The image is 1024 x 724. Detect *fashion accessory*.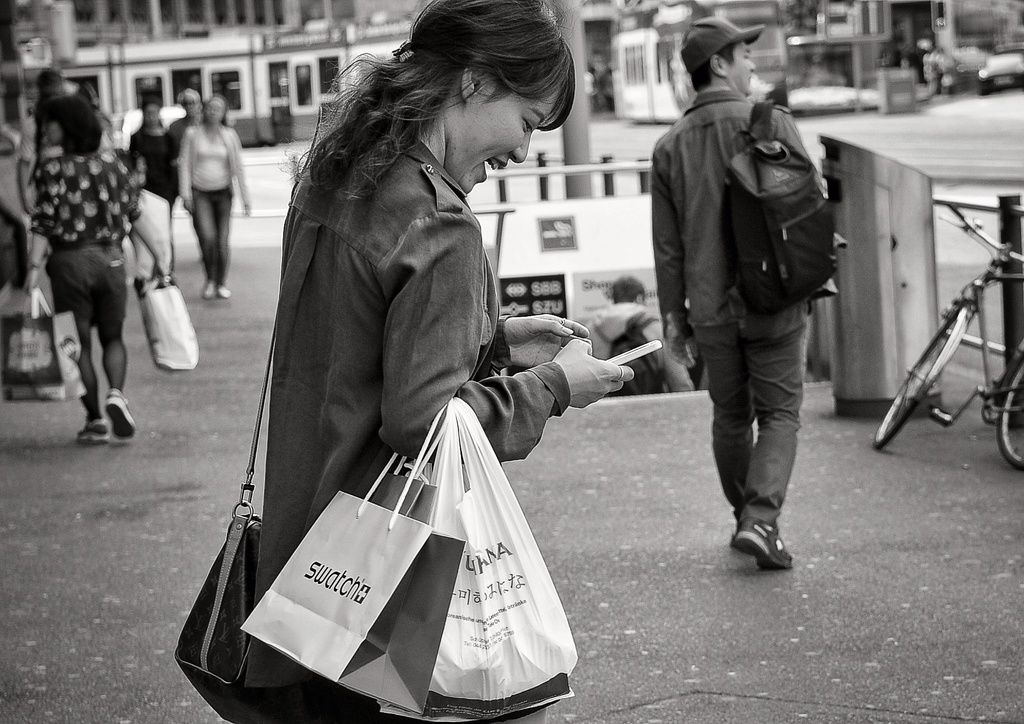
Detection: left=730, top=515, right=796, bottom=575.
